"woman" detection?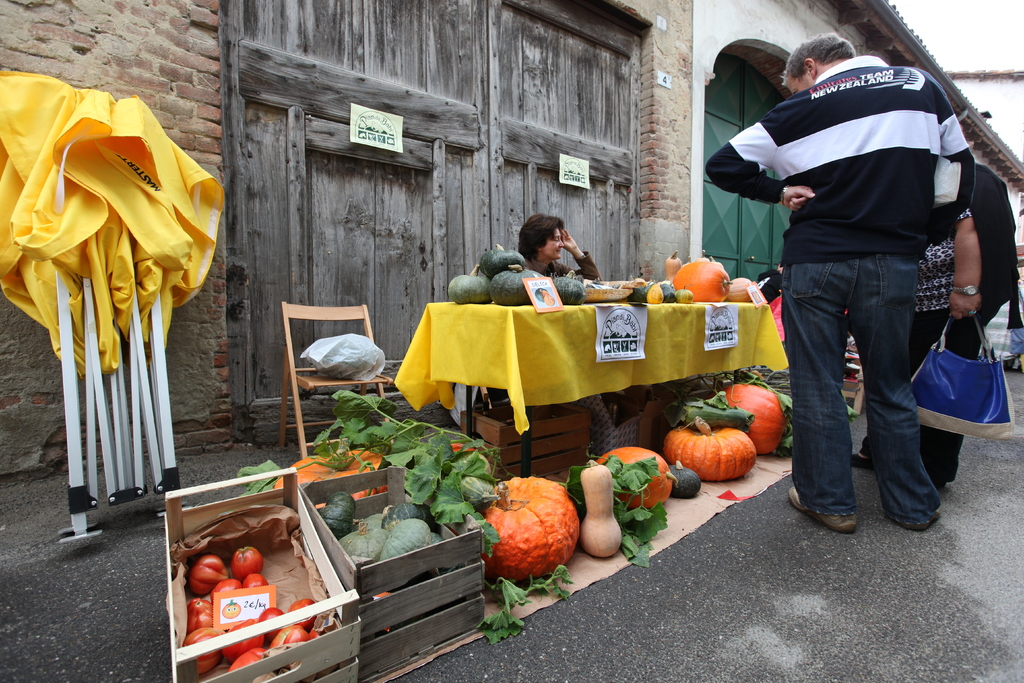
<box>850,158,1018,488</box>
